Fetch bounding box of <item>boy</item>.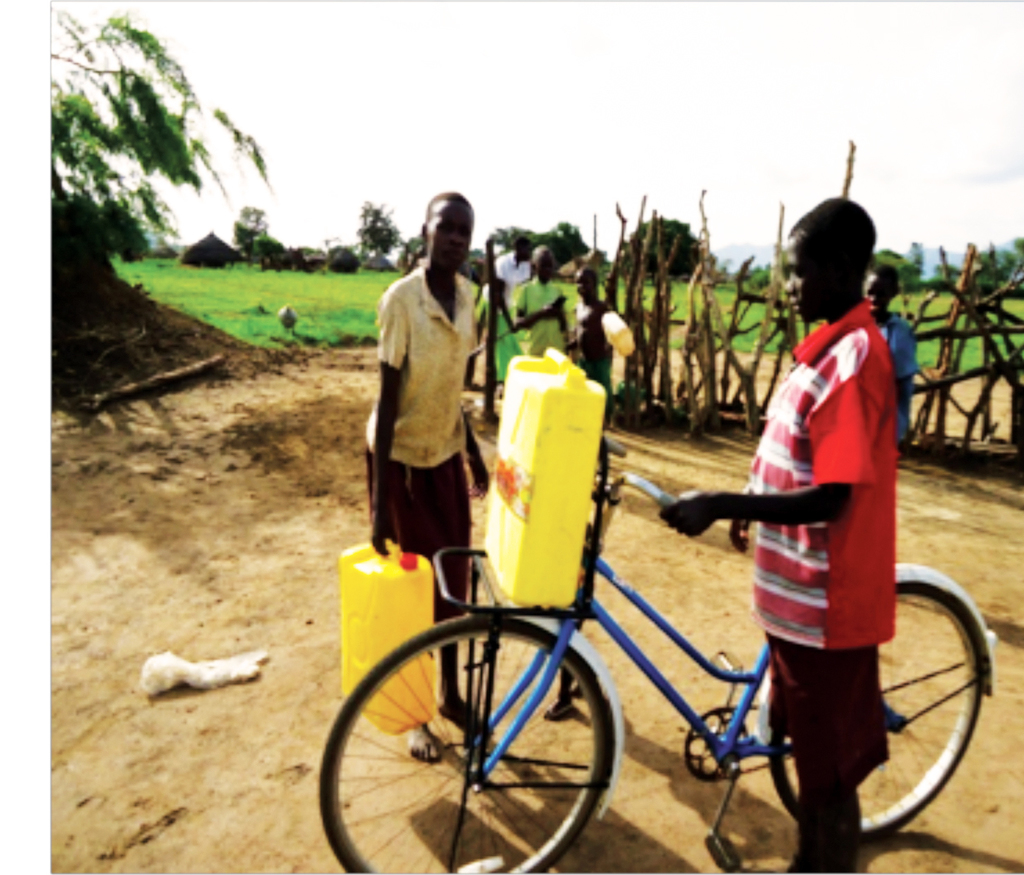
Bbox: 658,197,894,874.
